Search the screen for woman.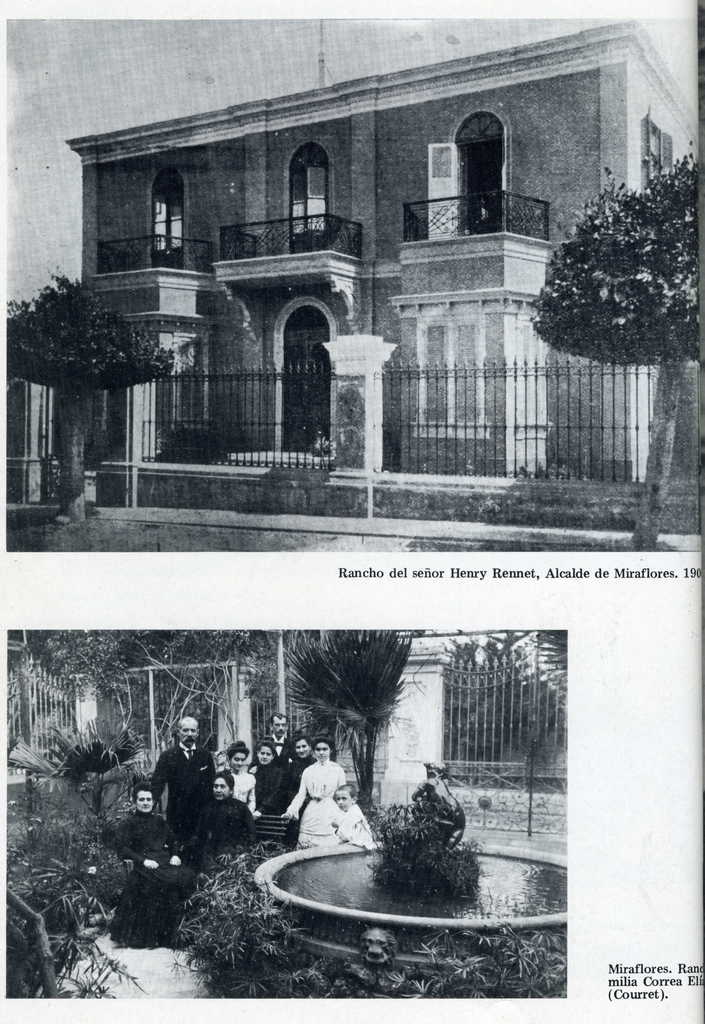
Found at 217, 740, 257, 815.
